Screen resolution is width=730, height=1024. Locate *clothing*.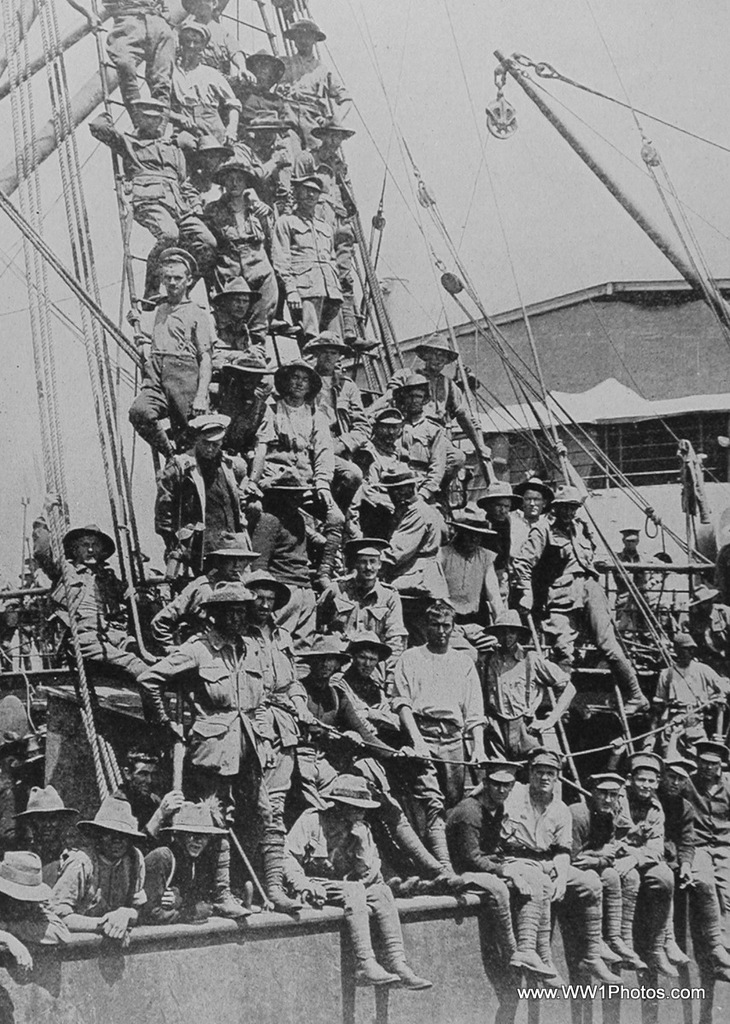
(left=305, top=583, right=422, bottom=687).
